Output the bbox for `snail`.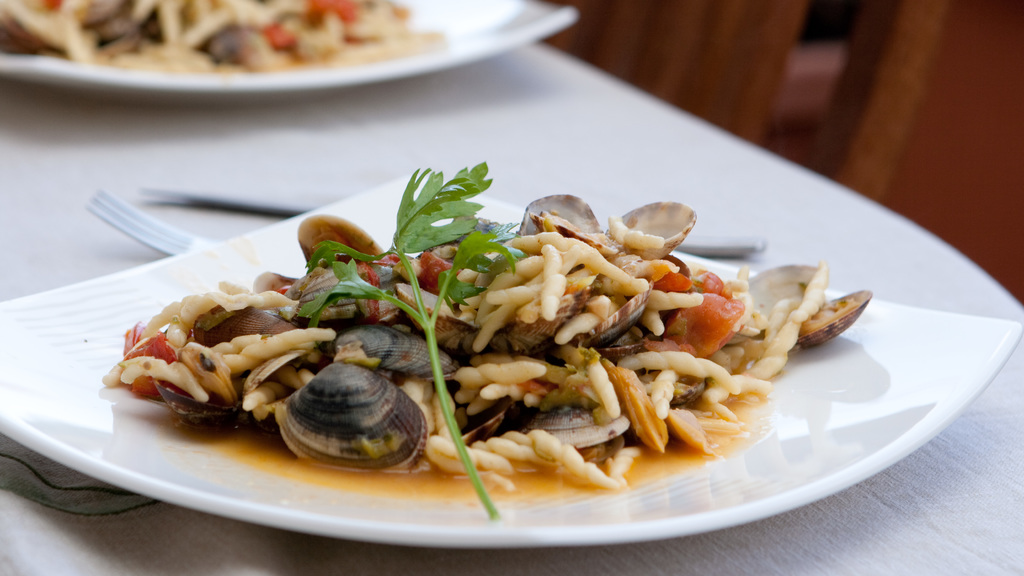
l=792, t=287, r=875, b=348.
